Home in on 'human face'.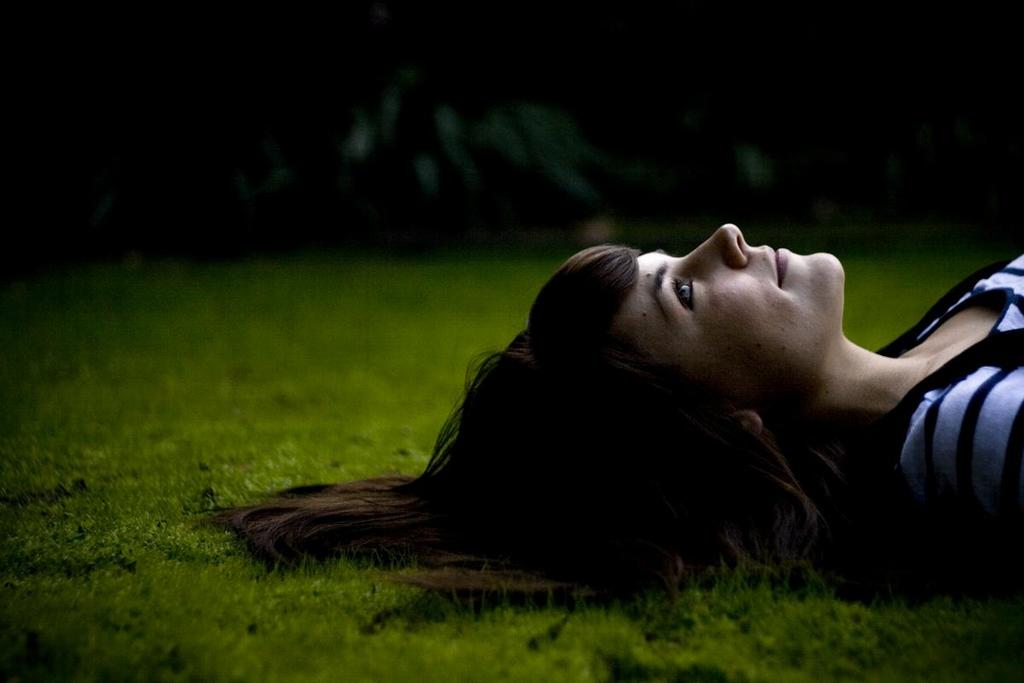
Homed in at rect(619, 222, 842, 394).
